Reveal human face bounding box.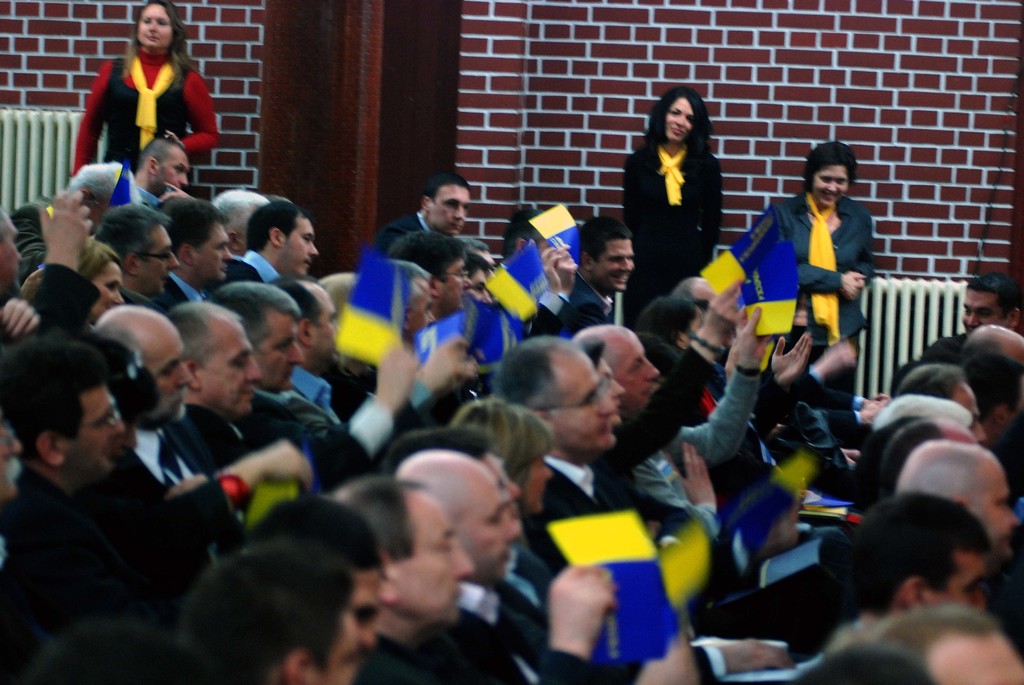
Revealed: box=[976, 471, 1016, 552].
